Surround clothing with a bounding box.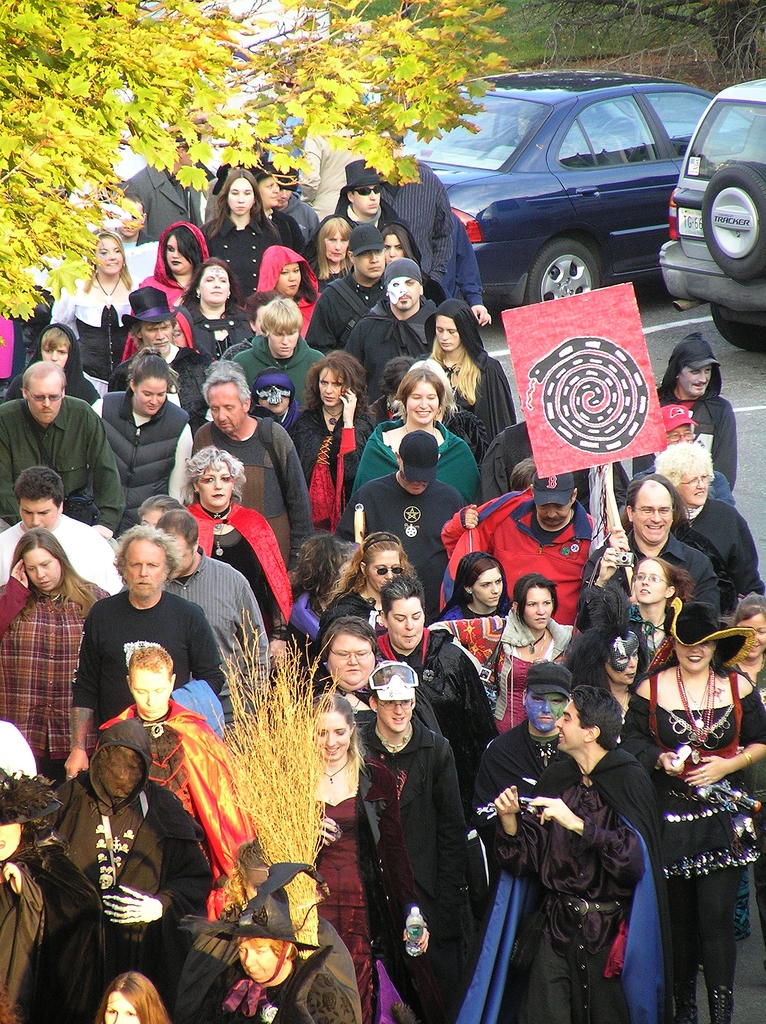
locate(0, 504, 129, 595).
